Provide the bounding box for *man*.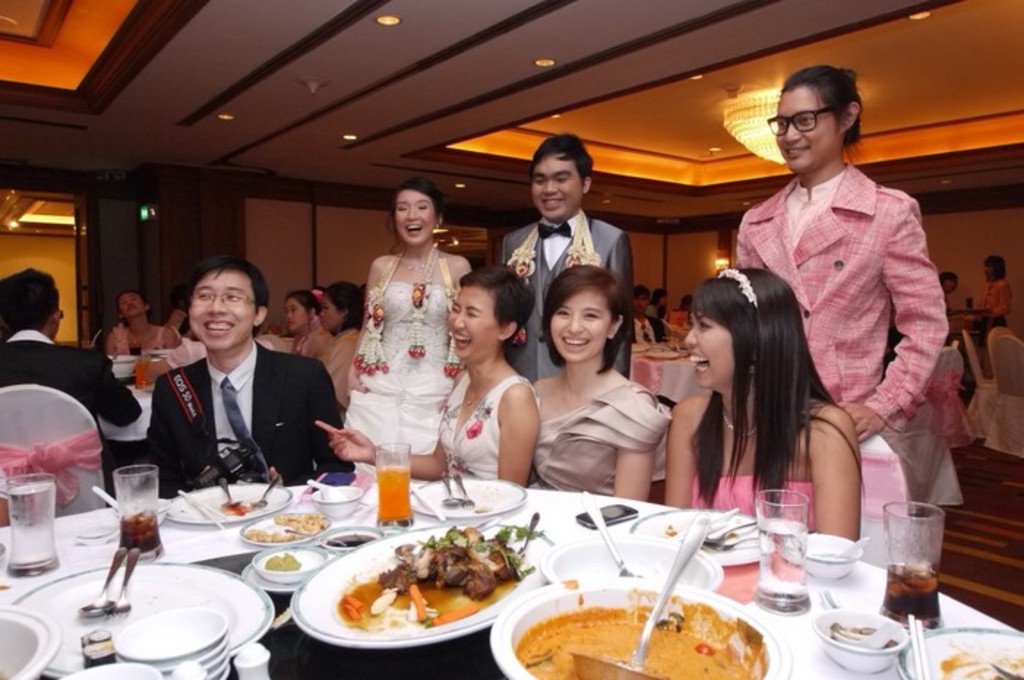
734:66:949:445.
